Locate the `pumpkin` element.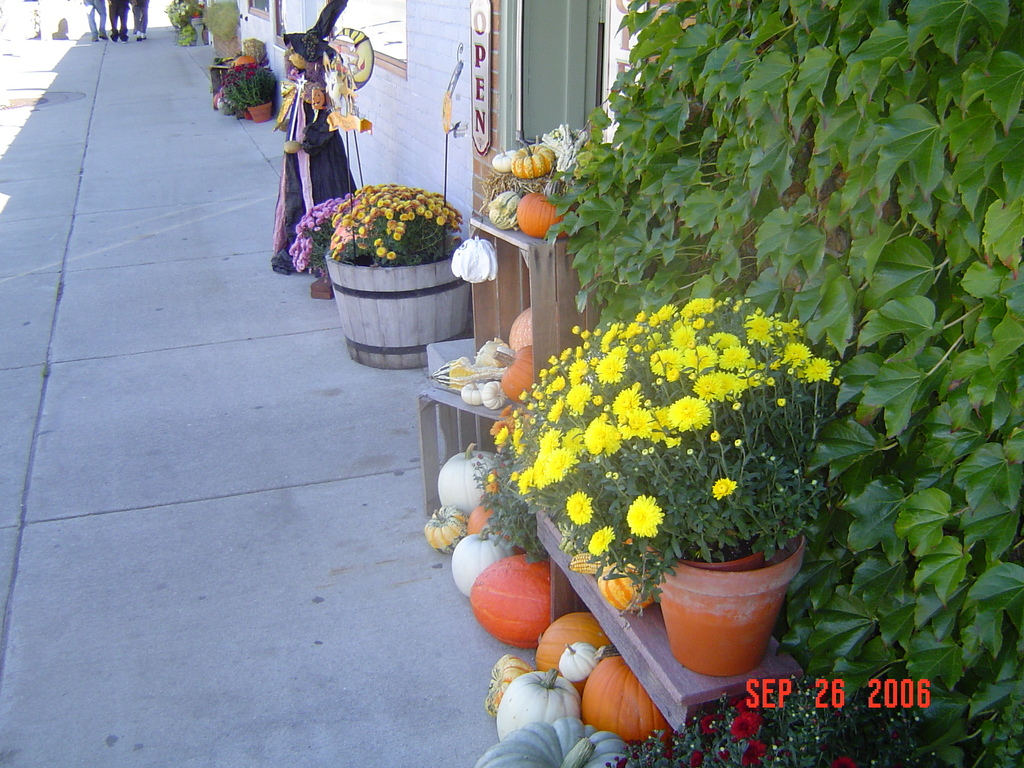
Element bbox: pyautogui.locateOnScreen(492, 147, 516, 172).
